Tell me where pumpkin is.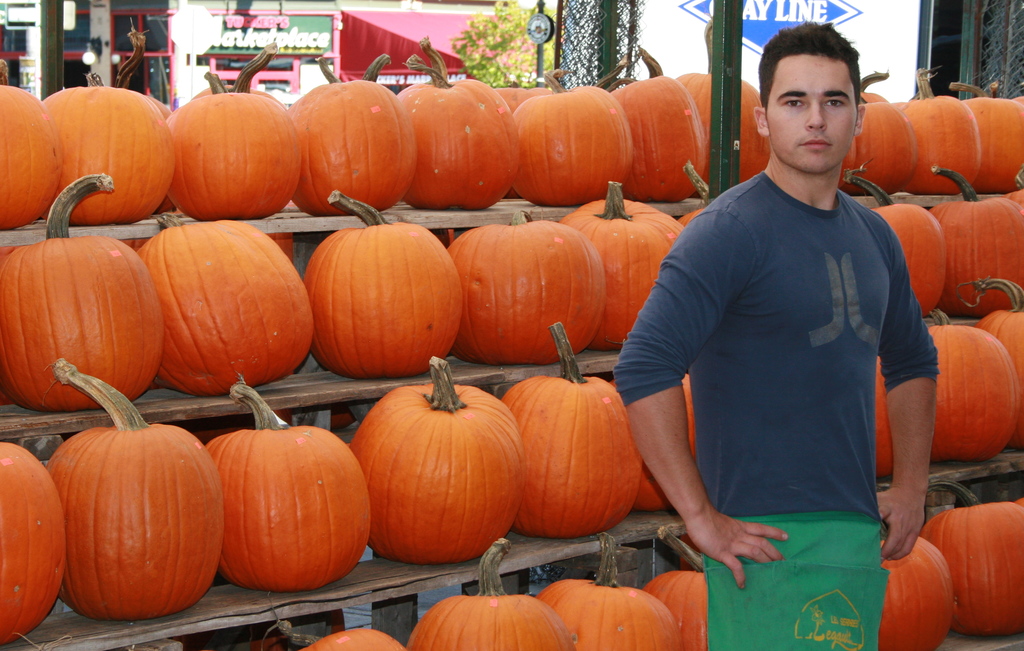
pumpkin is at (0, 170, 168, 414).
